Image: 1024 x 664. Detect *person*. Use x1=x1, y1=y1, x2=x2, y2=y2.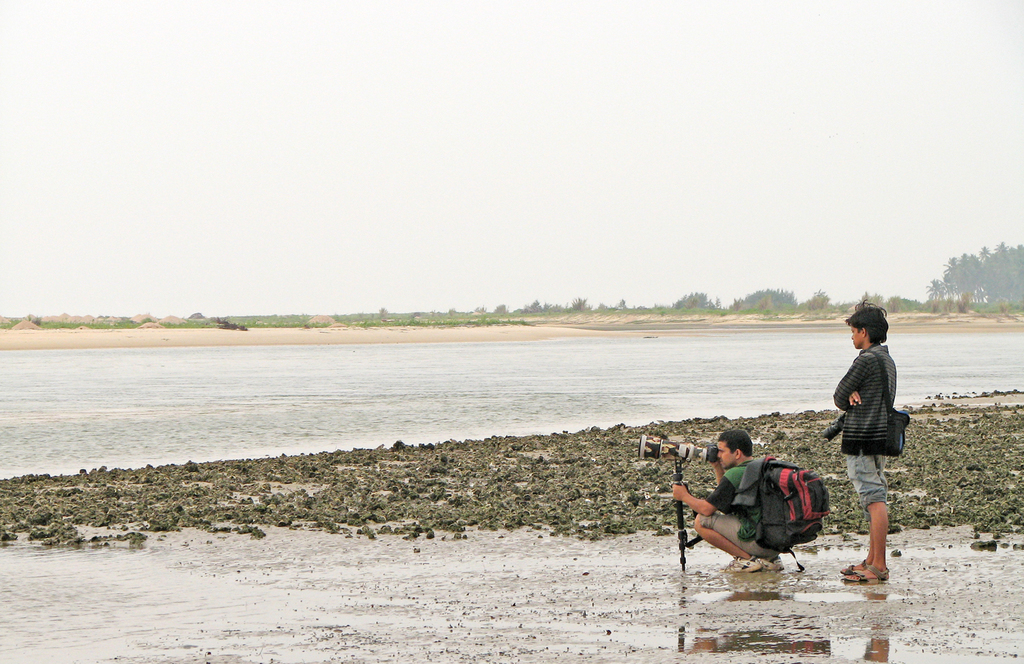
x1=693, y1=429, x2=827, y2=573.
